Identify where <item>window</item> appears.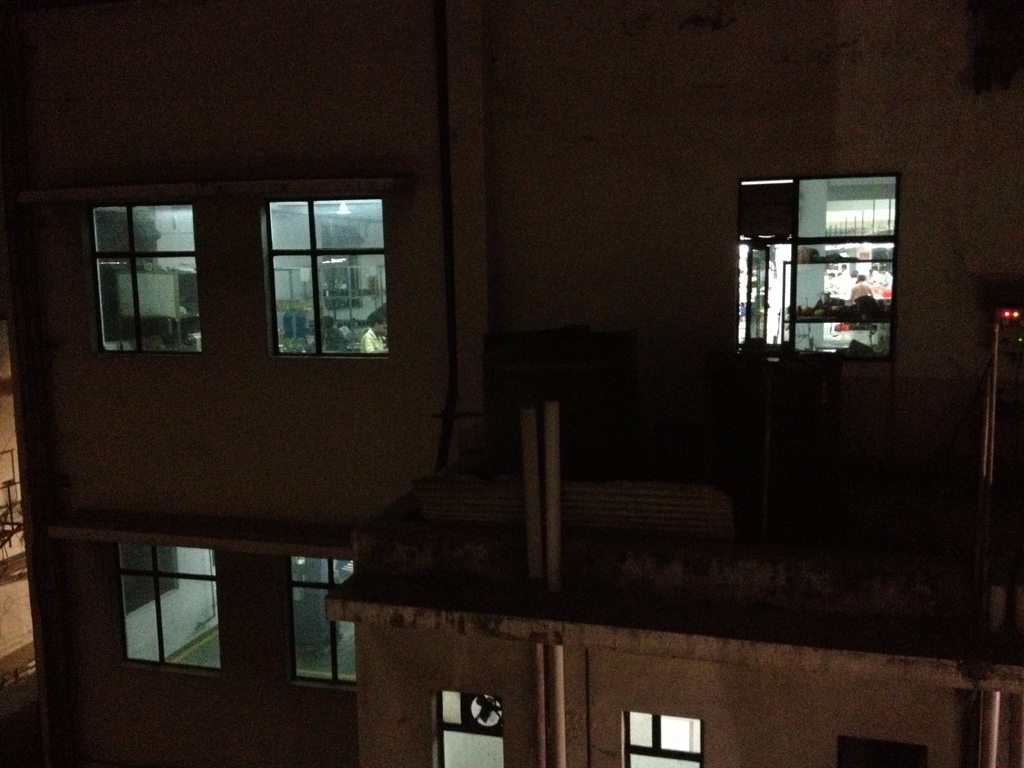
Appears at <region>255, 177, 397, 372</region>.
